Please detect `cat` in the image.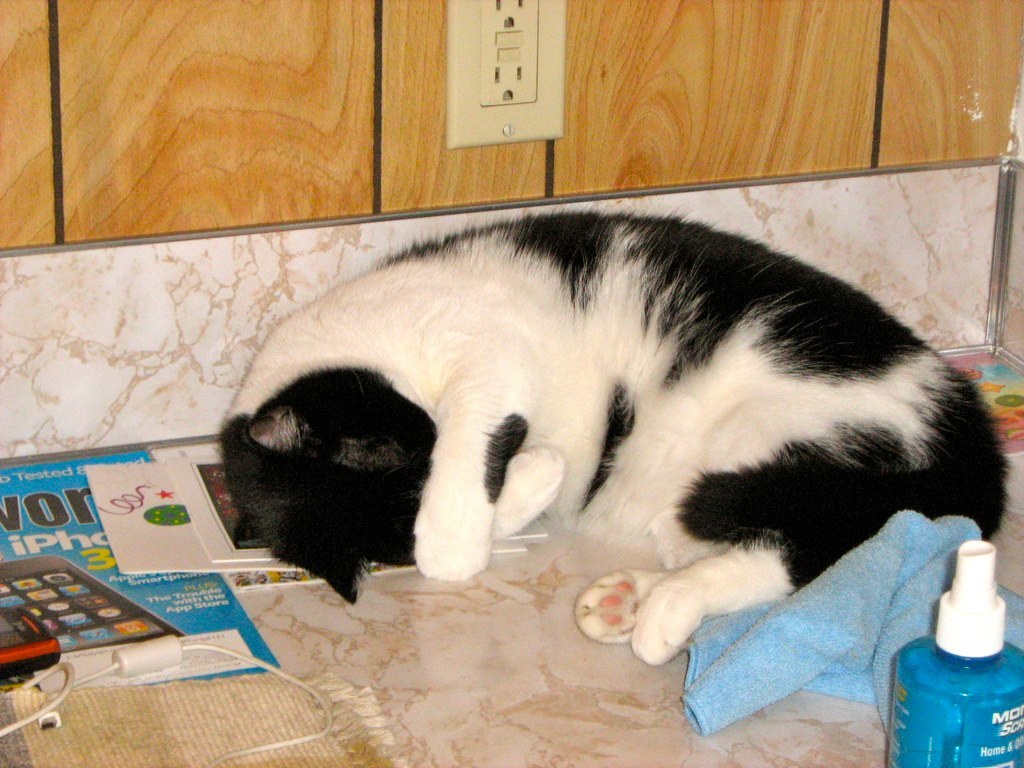
[x1=218, y1=200, x2=1012, y2=669].
